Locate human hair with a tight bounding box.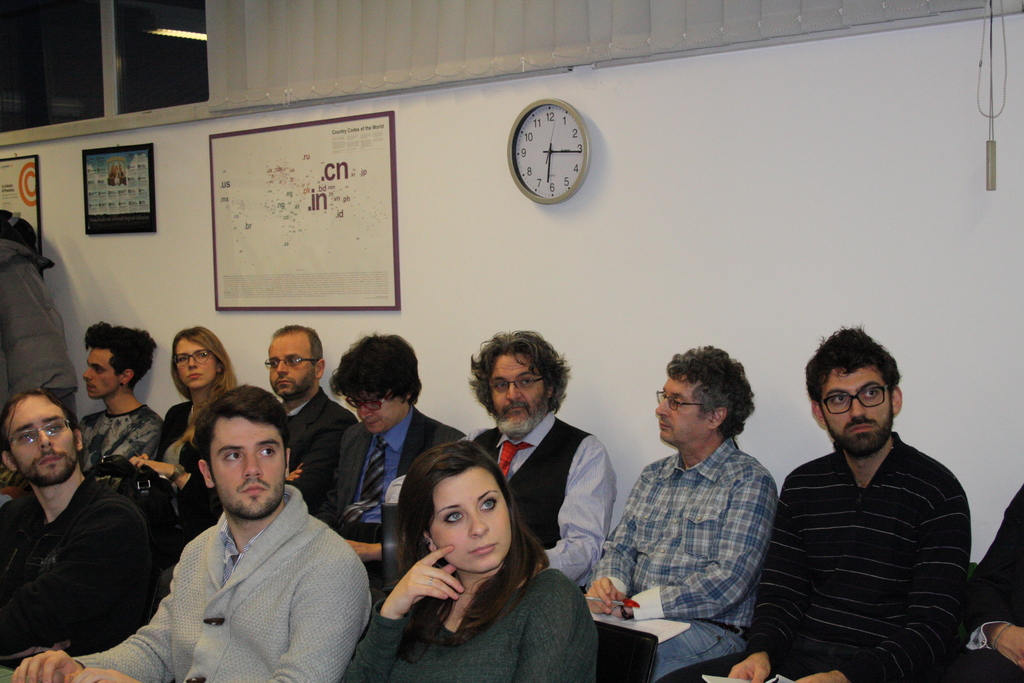
(463,332,572,425).
